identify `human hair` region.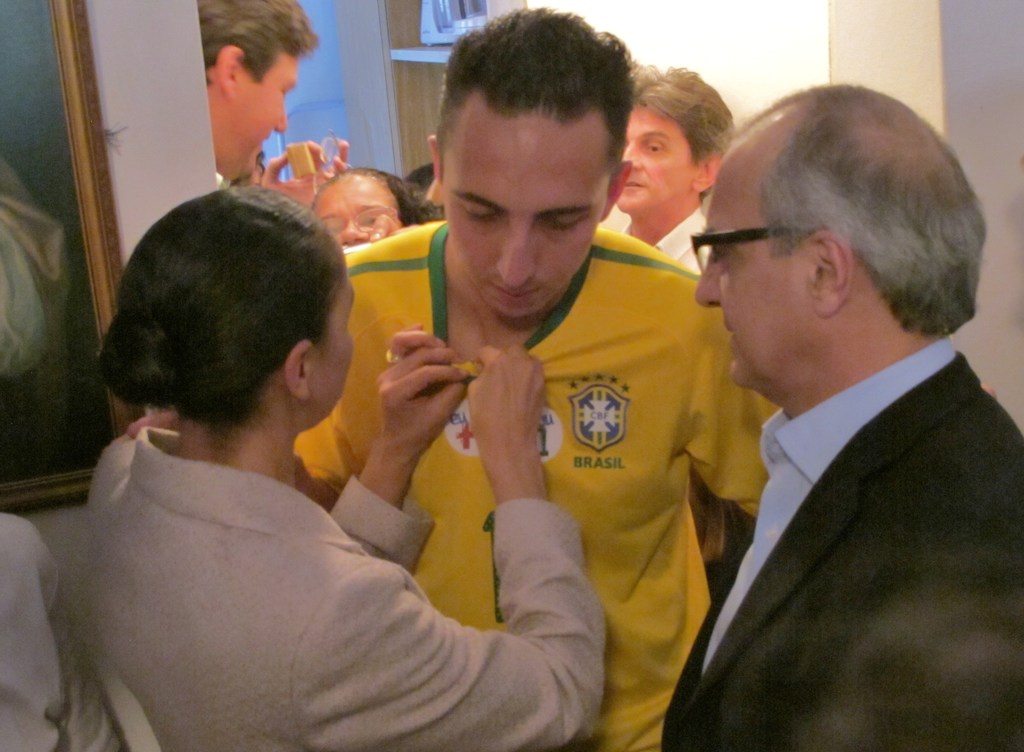
Region: <region>309, 165, 443, 226</region>.
